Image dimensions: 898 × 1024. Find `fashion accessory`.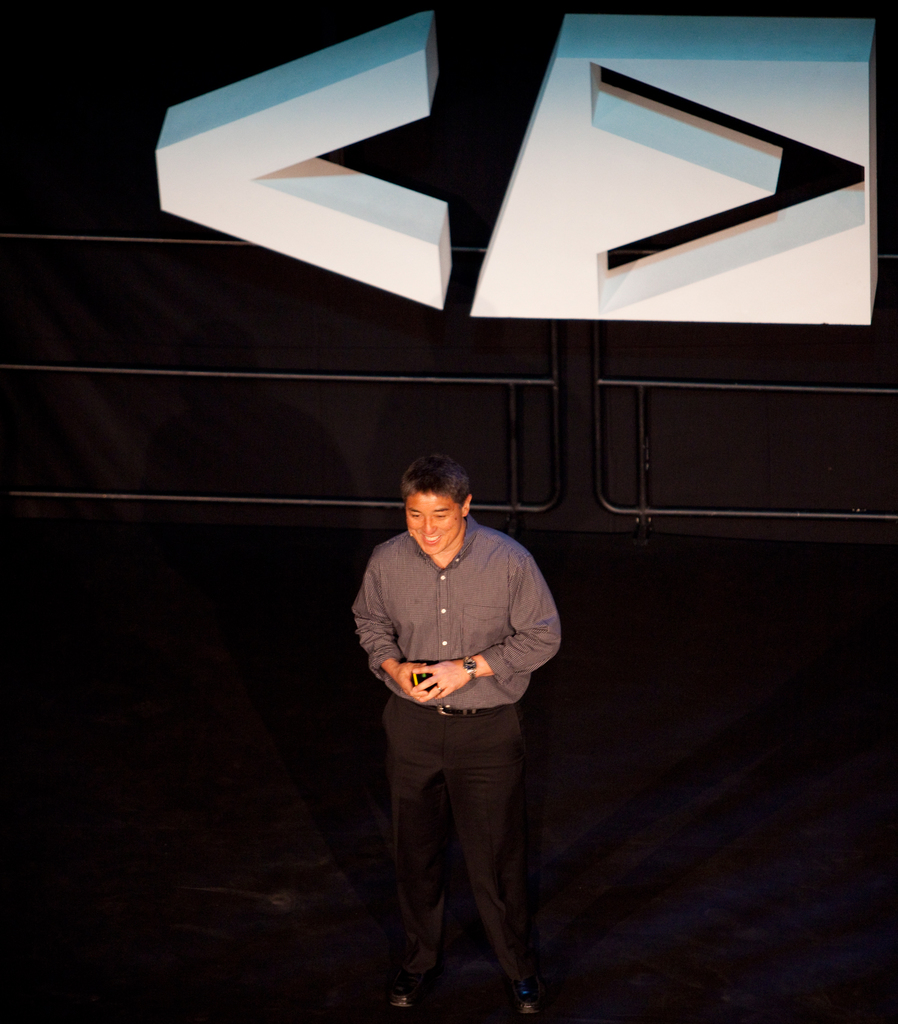
locate(439, 707, 478, 717).
